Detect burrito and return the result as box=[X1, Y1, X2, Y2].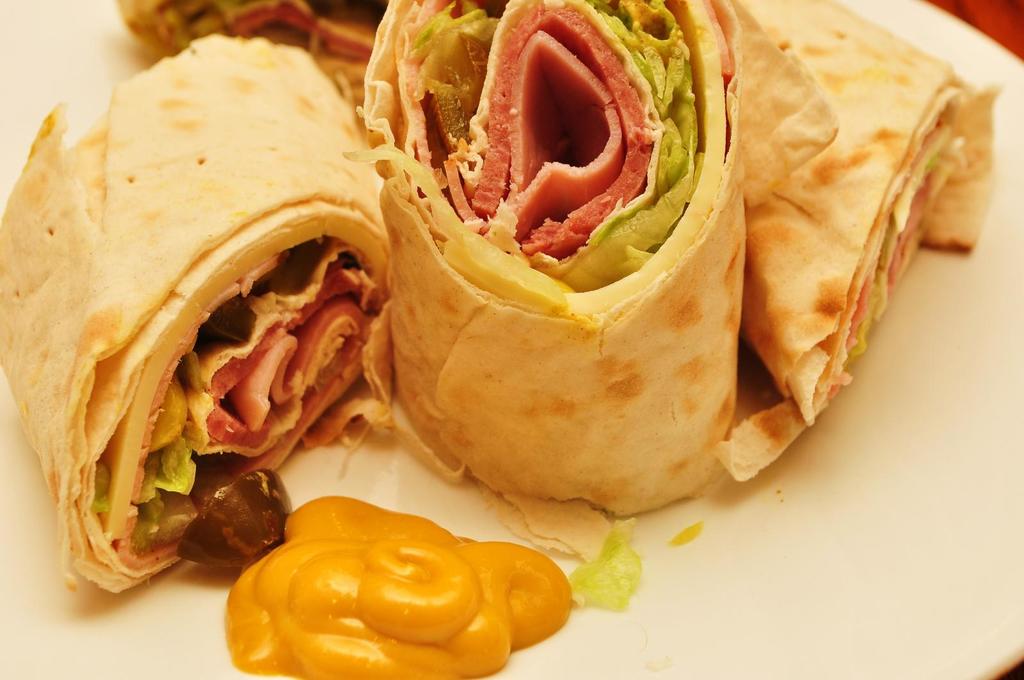
box=[10, 28, 395, 595].
